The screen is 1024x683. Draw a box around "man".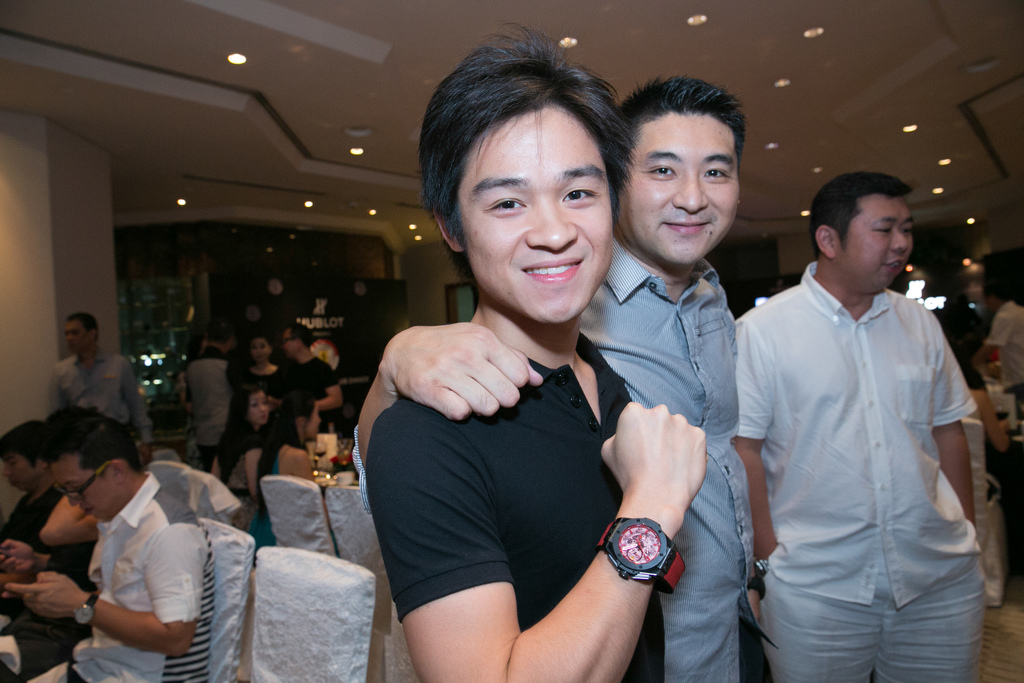
{"x1": 186, "y1": 318, "x2": 244, "y2": 472}.
